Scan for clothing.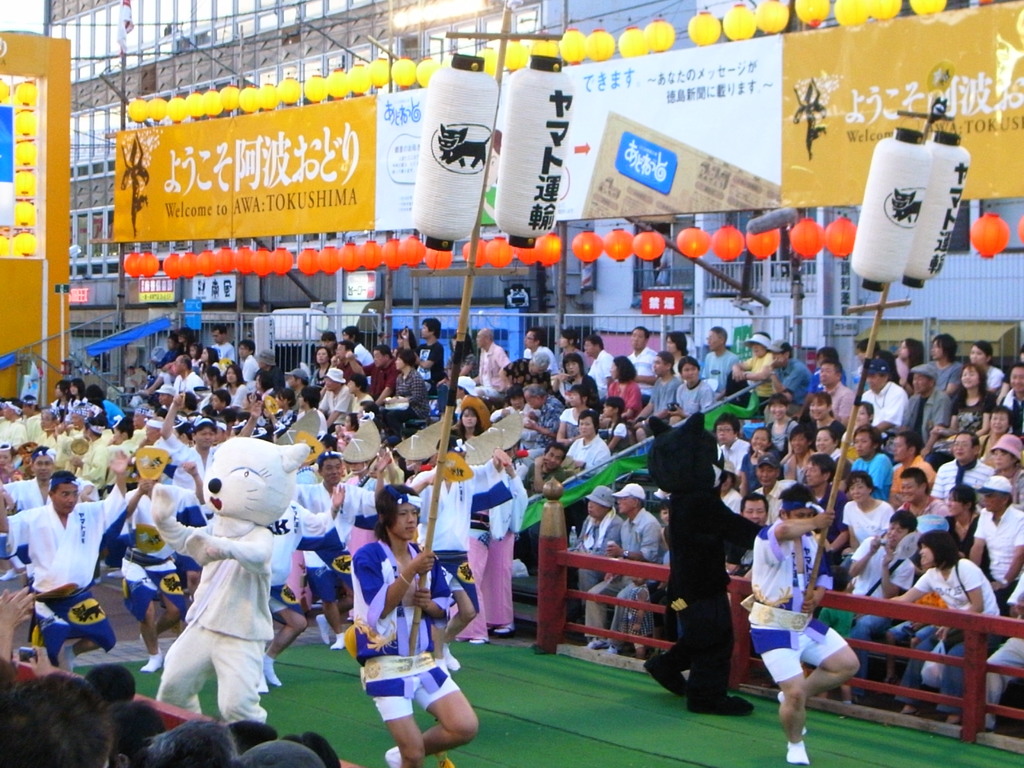
Scan result: box=[192, 358, 200, 371].
